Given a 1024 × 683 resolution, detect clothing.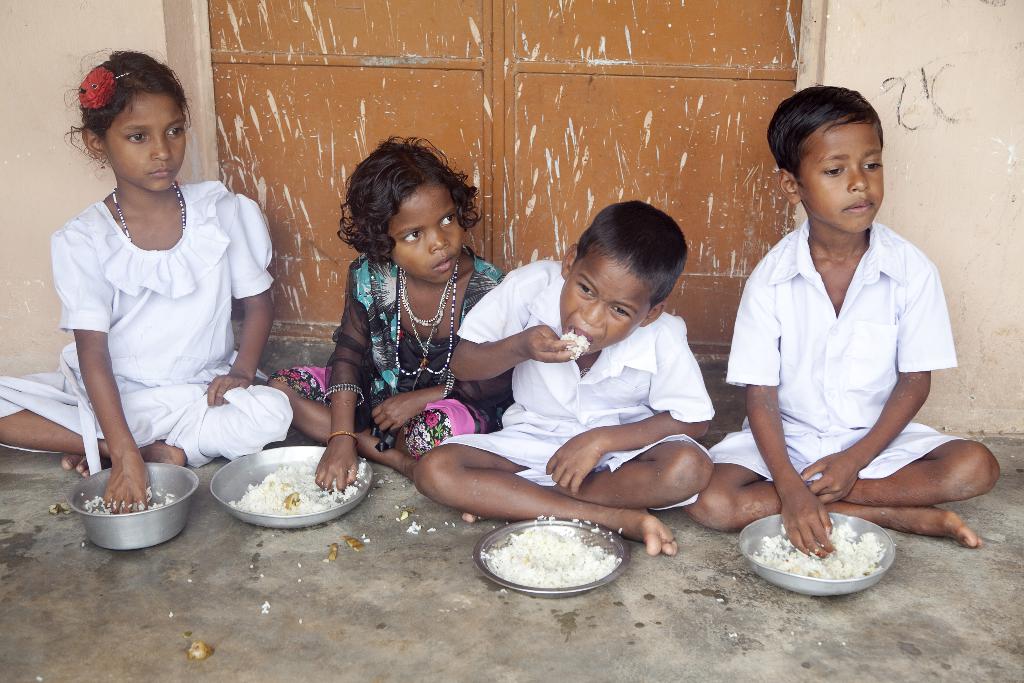
<region>0, 173, 295, 474</region>.
